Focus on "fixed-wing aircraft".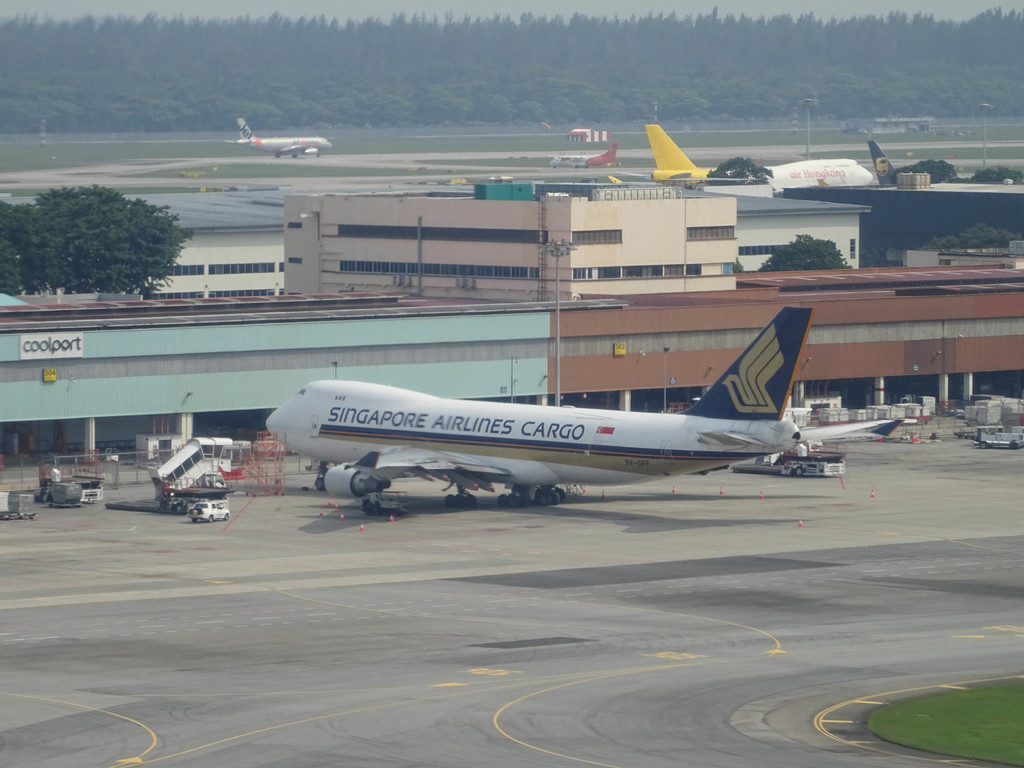
Focused at 551,143,621,170.
